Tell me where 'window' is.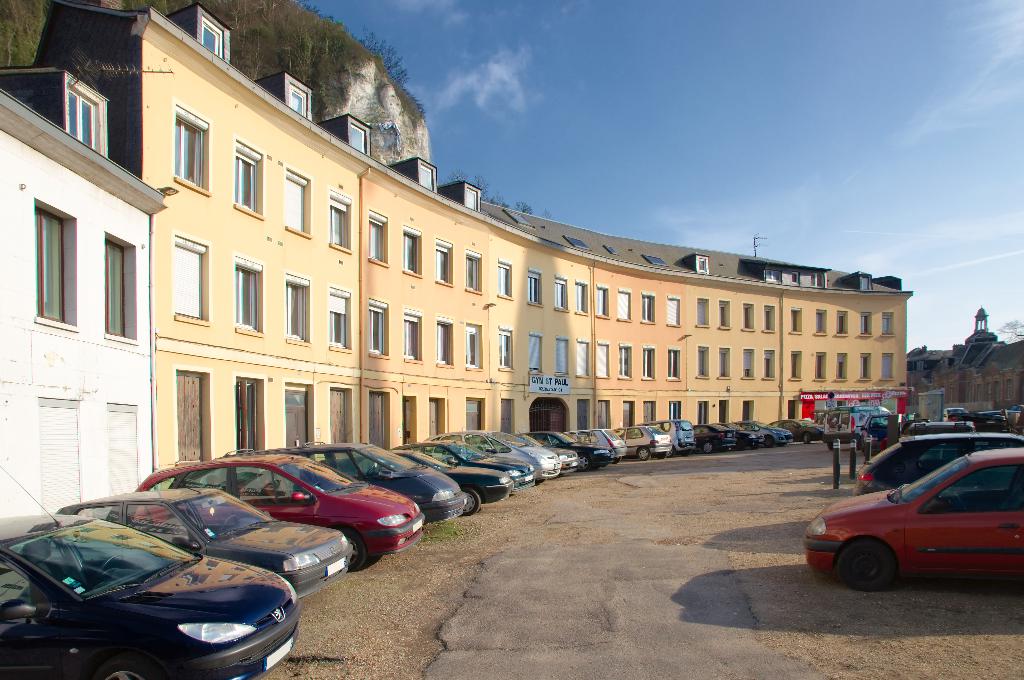
'window' is at locate(417, 163, 432, 193).
